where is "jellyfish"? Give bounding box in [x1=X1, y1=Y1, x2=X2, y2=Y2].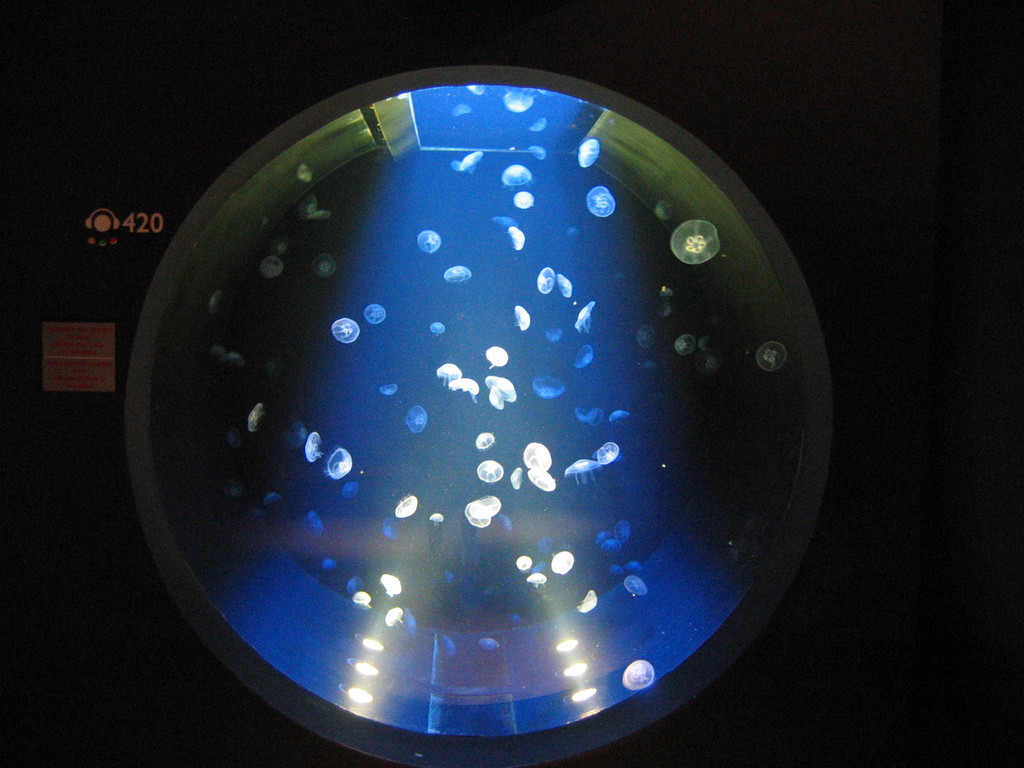
[x1=326, y1=447, x2=354, y2=479].
